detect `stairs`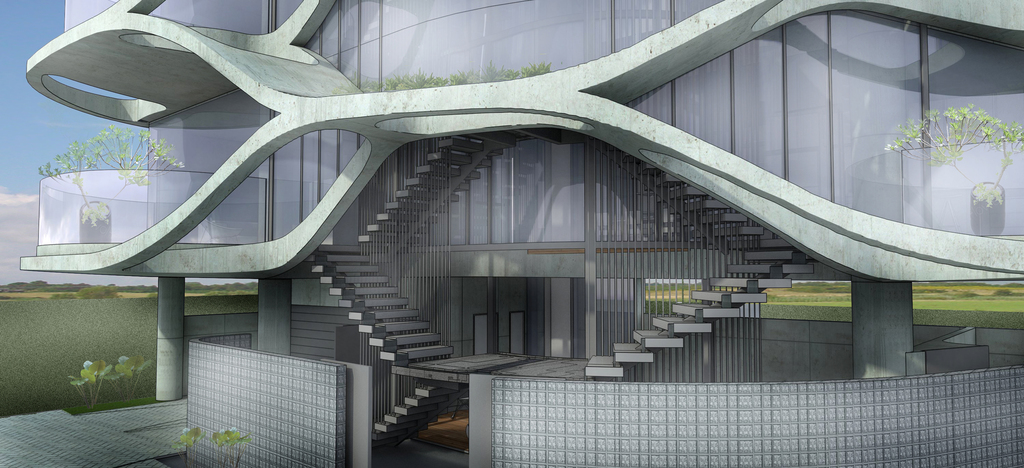
<box>369,388,469,448</box>
